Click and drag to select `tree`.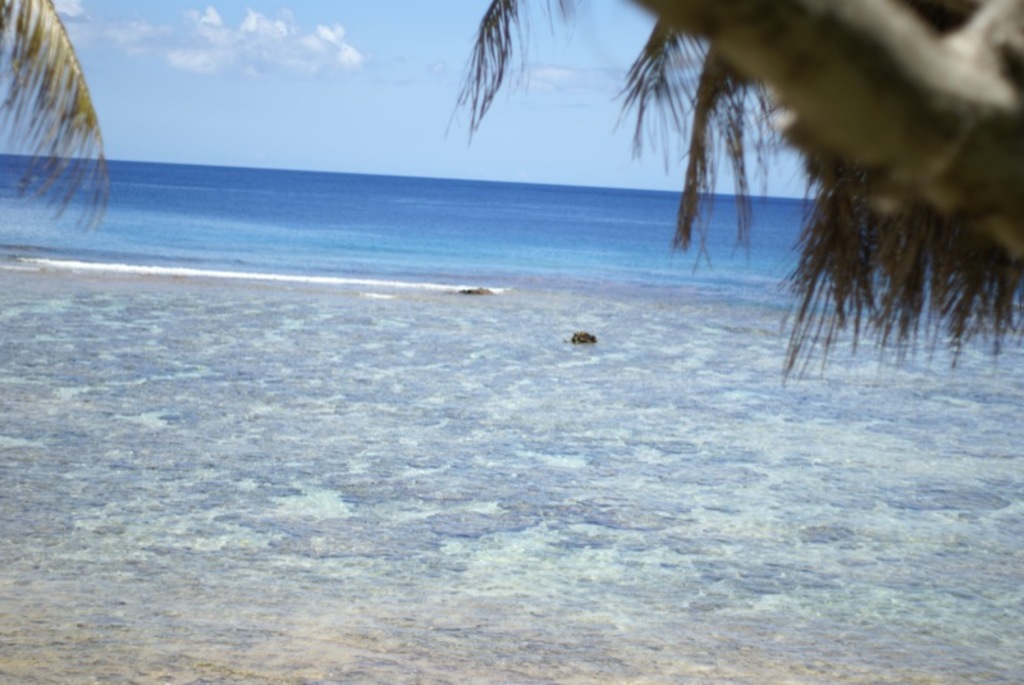
Selection: [0, 1, 1023, 380].
